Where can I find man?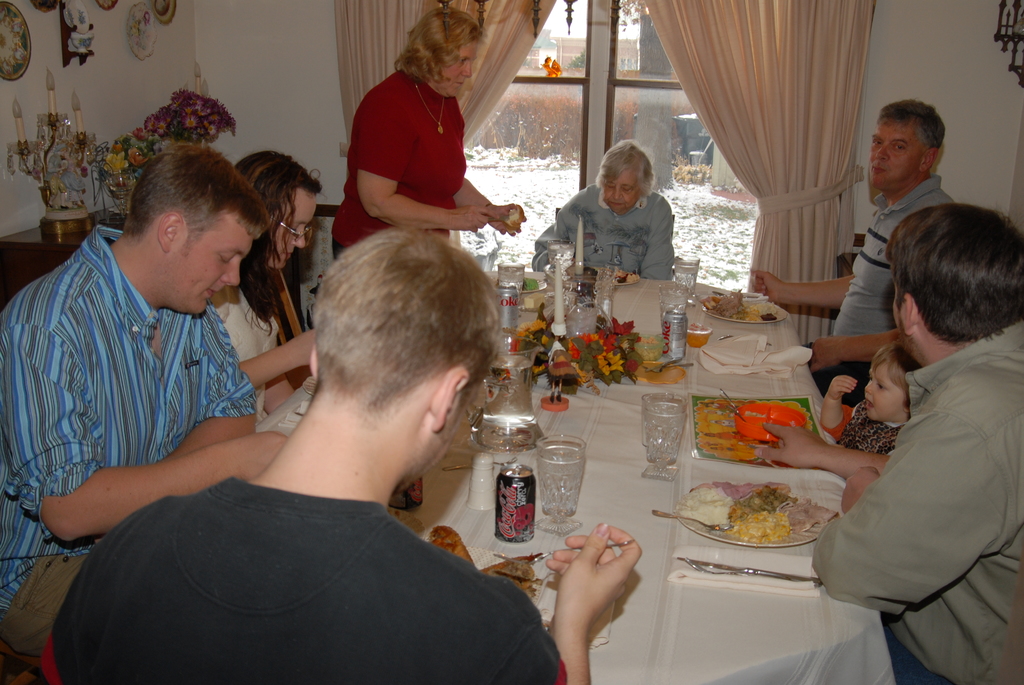
You can find it at (x1=0, y1=141, x2=289, y2=652).
